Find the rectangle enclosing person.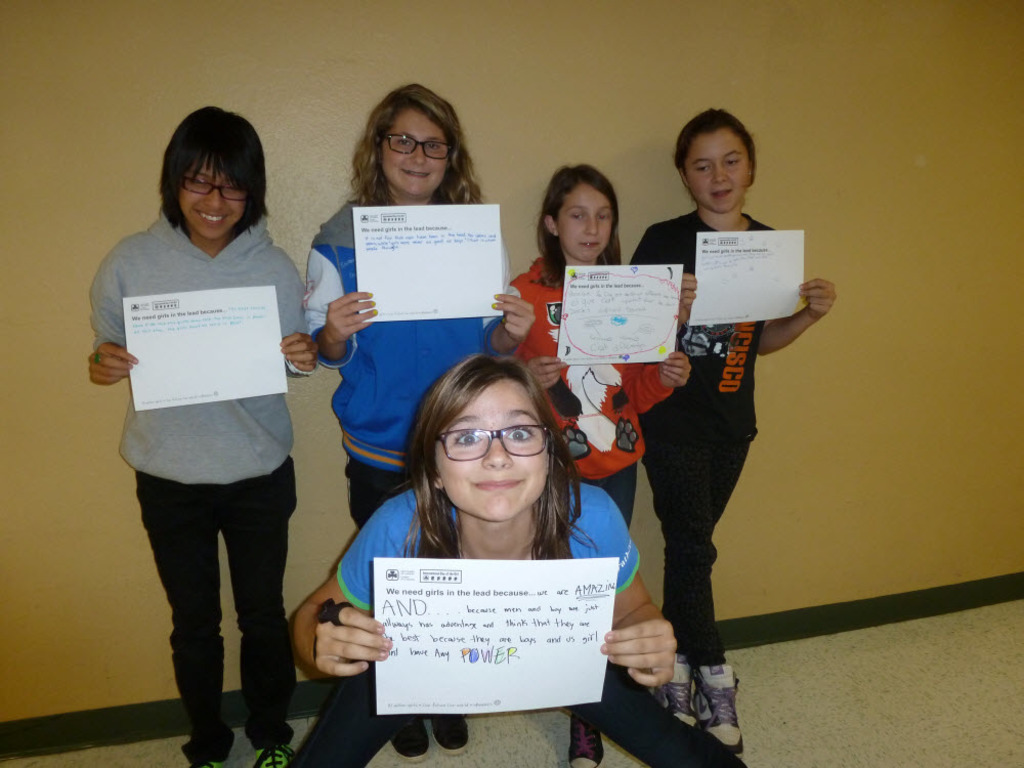
box(302, 350, 745, 767).
